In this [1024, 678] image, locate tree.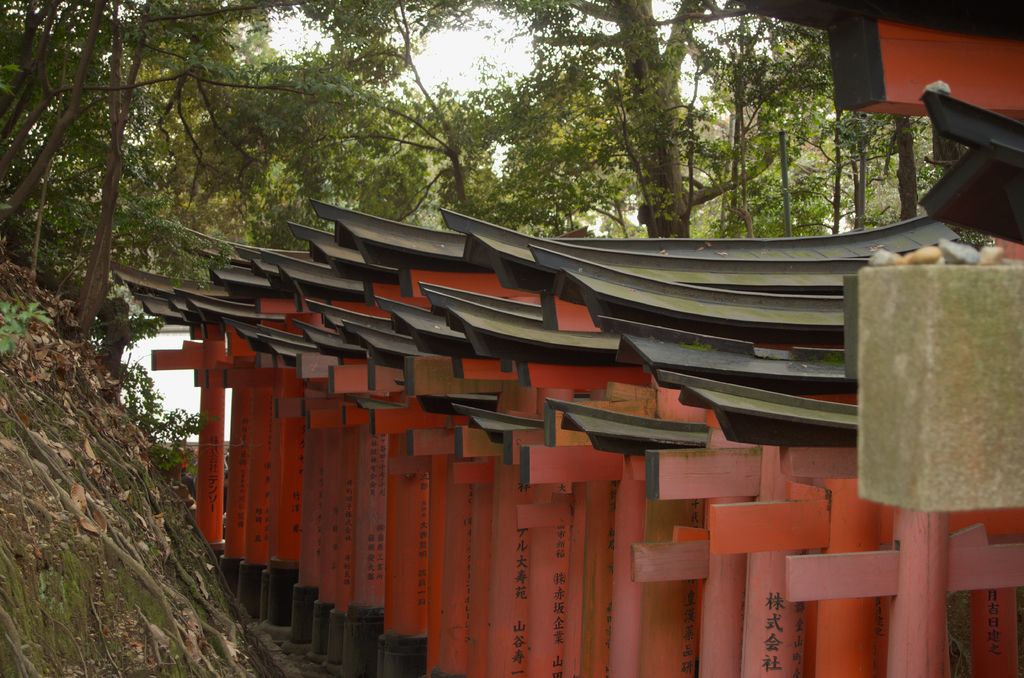
Bounding box: select_region(95, 0, 283, 224).
